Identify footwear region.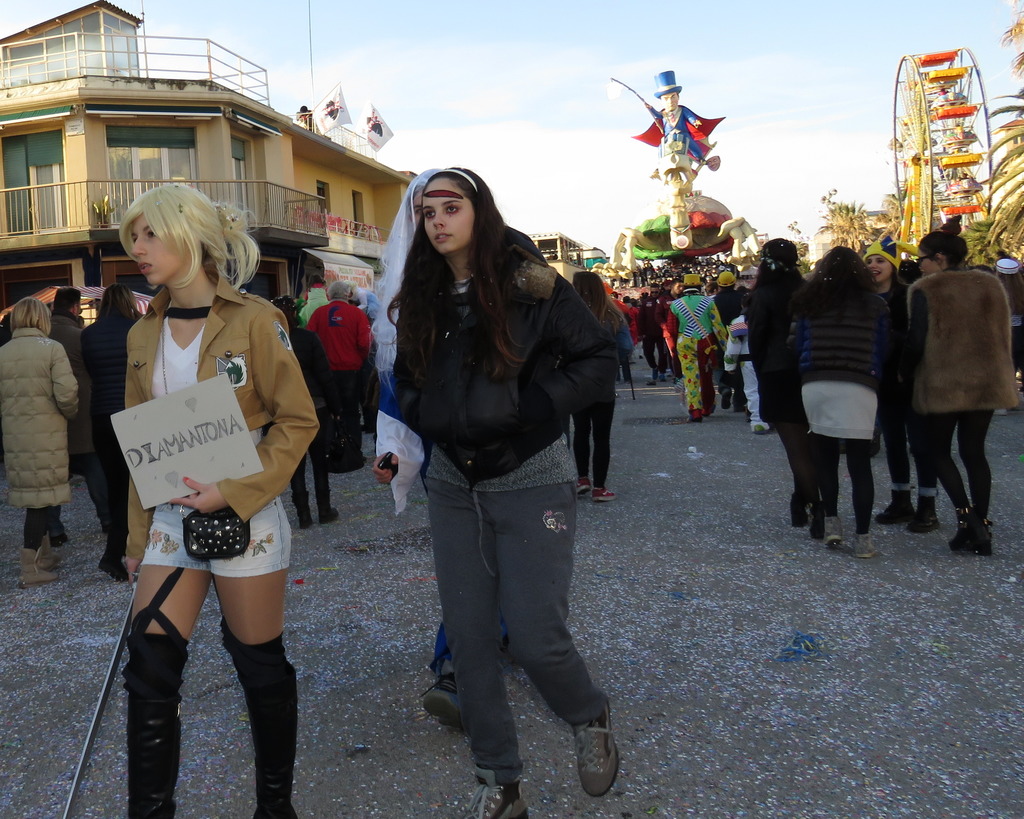
Region: (97,541,126,582).
